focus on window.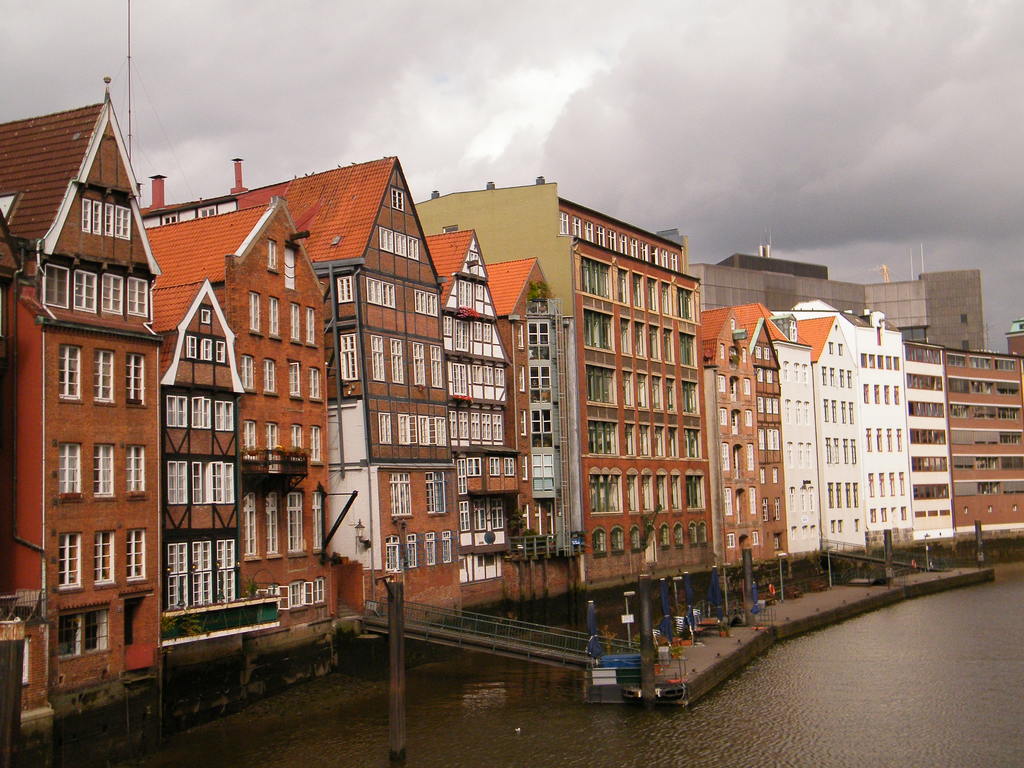
Focused at bbox=[822, 397, 829, 426].
